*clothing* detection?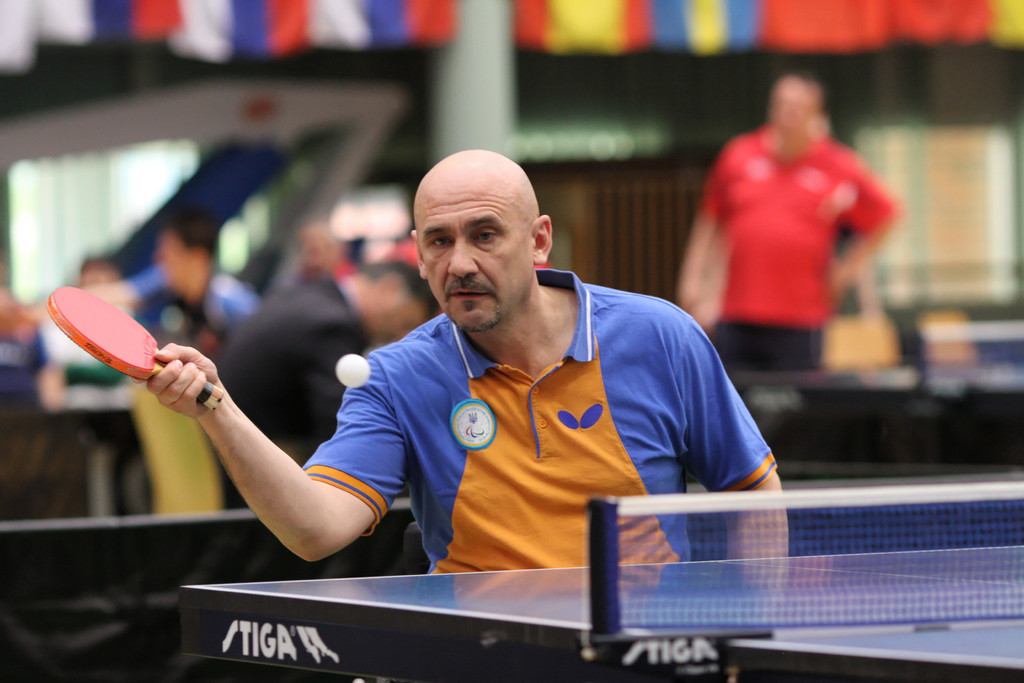
(292,262,764,575)
